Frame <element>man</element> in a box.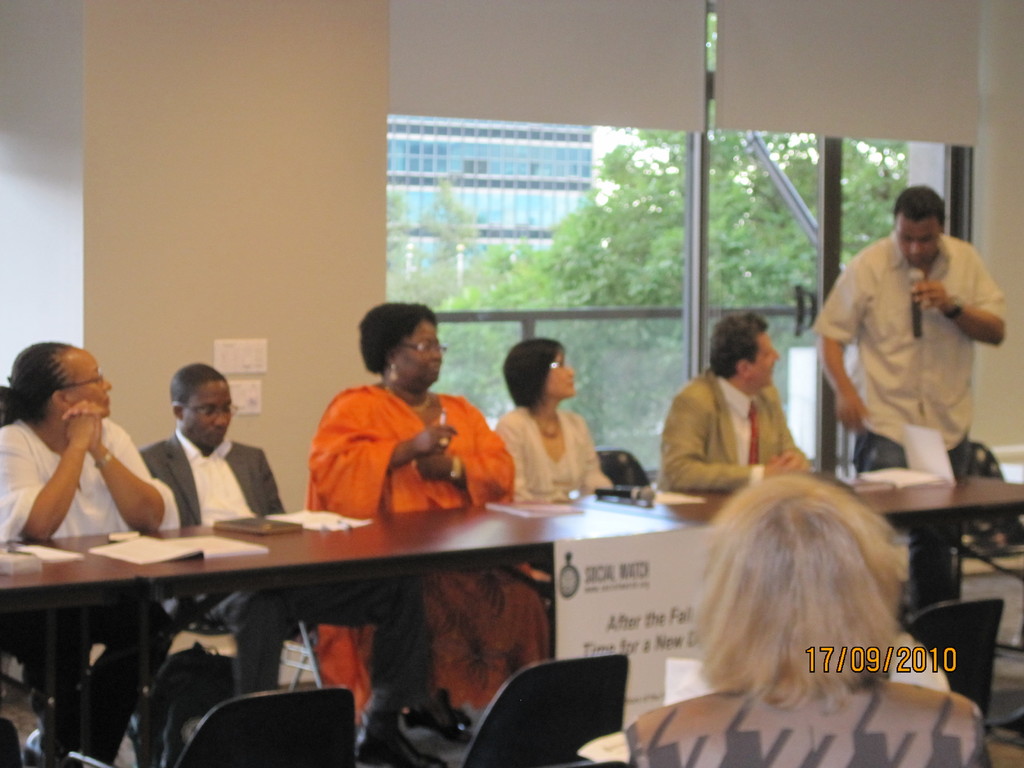
Rect(807, 175, 1011, 508).
